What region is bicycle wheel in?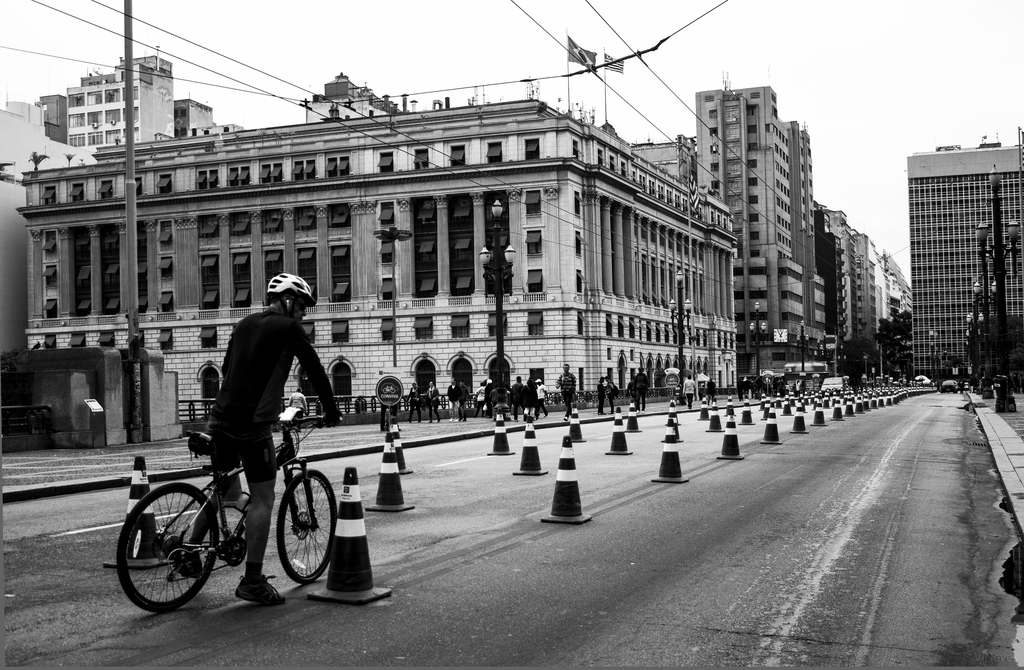
bbox=(271, 467, 334, 588).
